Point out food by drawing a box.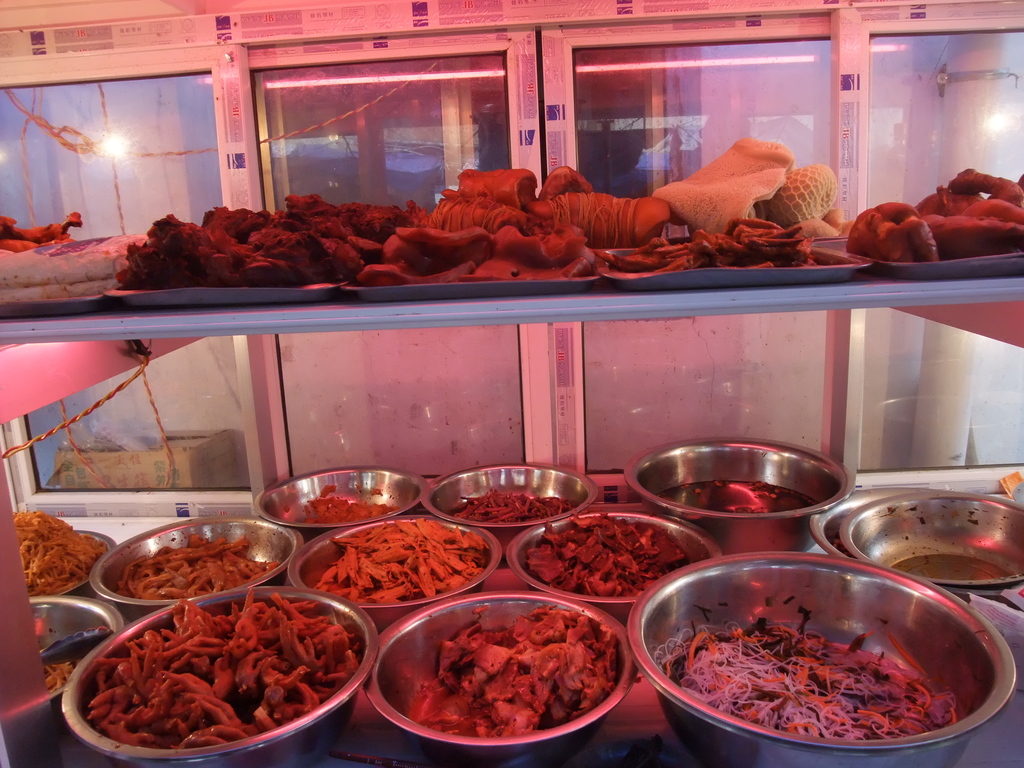
[417, 598, 616, 740].
